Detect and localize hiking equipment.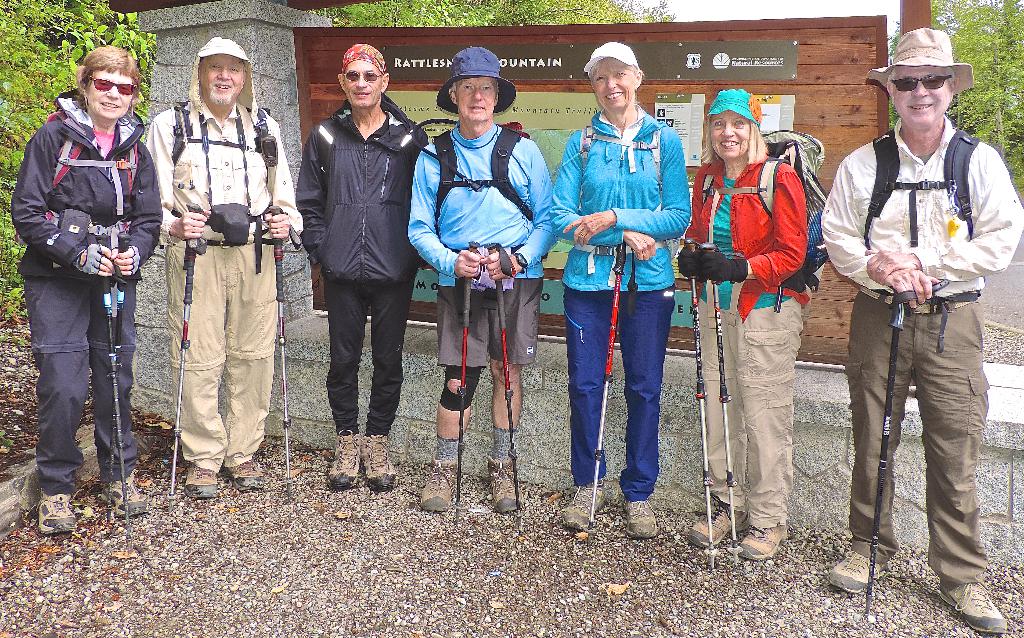
Localized at x1=705, y1=127, x2=829, y2=292.
